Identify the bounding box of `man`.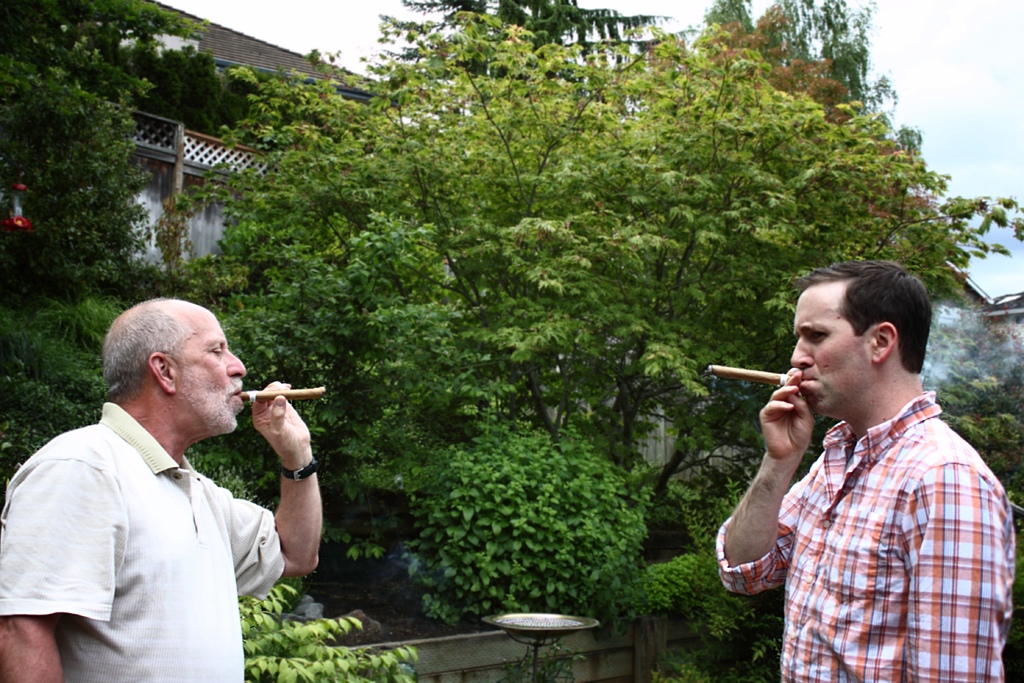
locate(23, 279, 299, 680).
